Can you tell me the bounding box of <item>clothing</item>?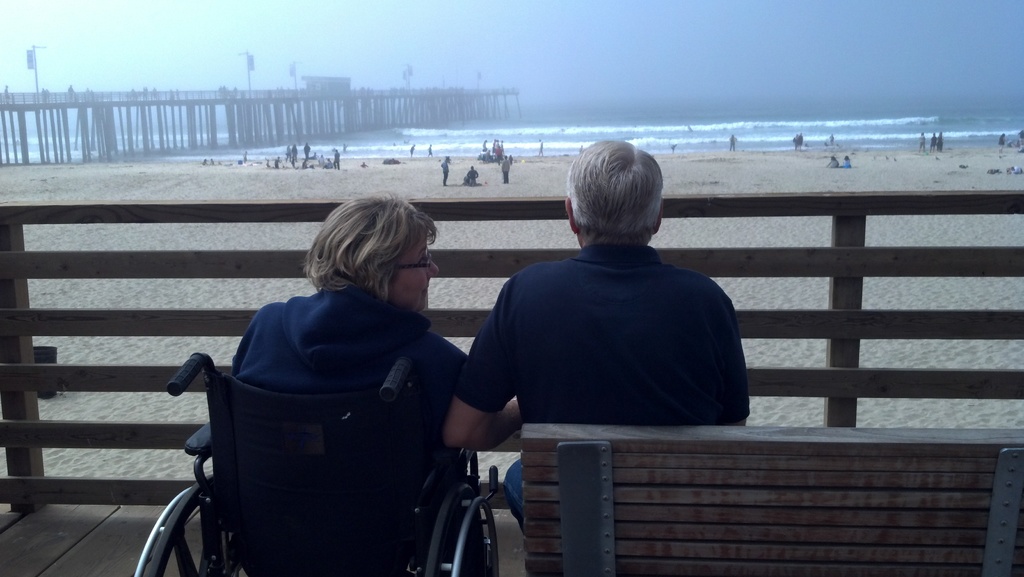
(921,136,926,151).
